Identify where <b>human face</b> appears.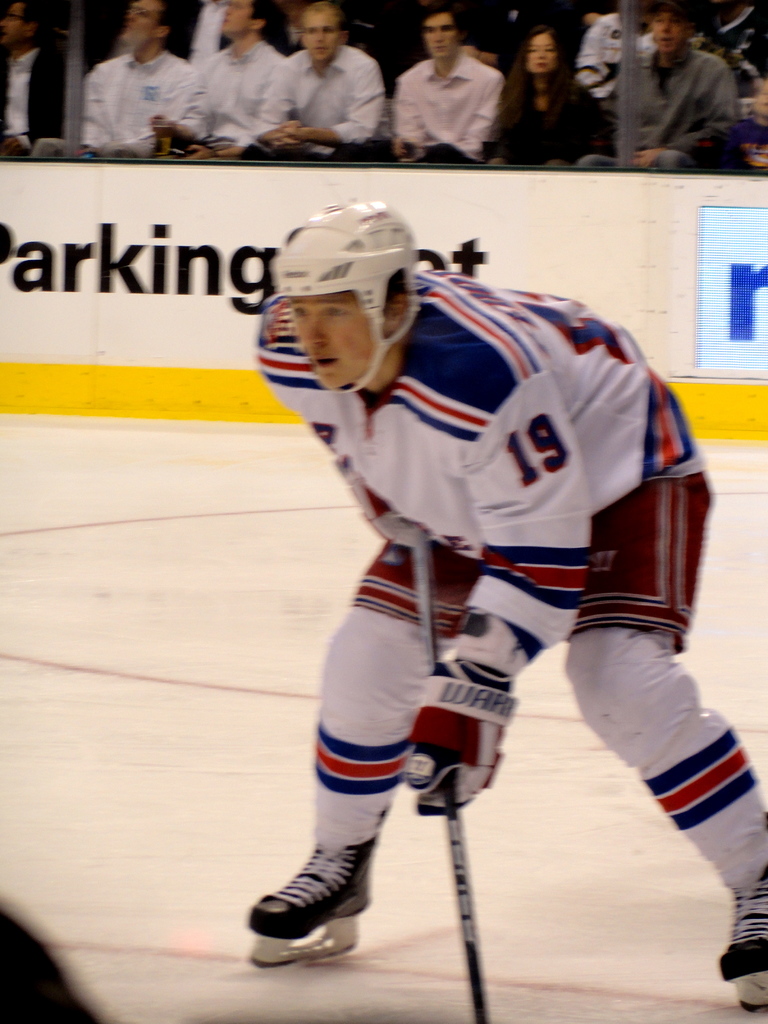
Appears at Rect(524, 34, 558, 76).
